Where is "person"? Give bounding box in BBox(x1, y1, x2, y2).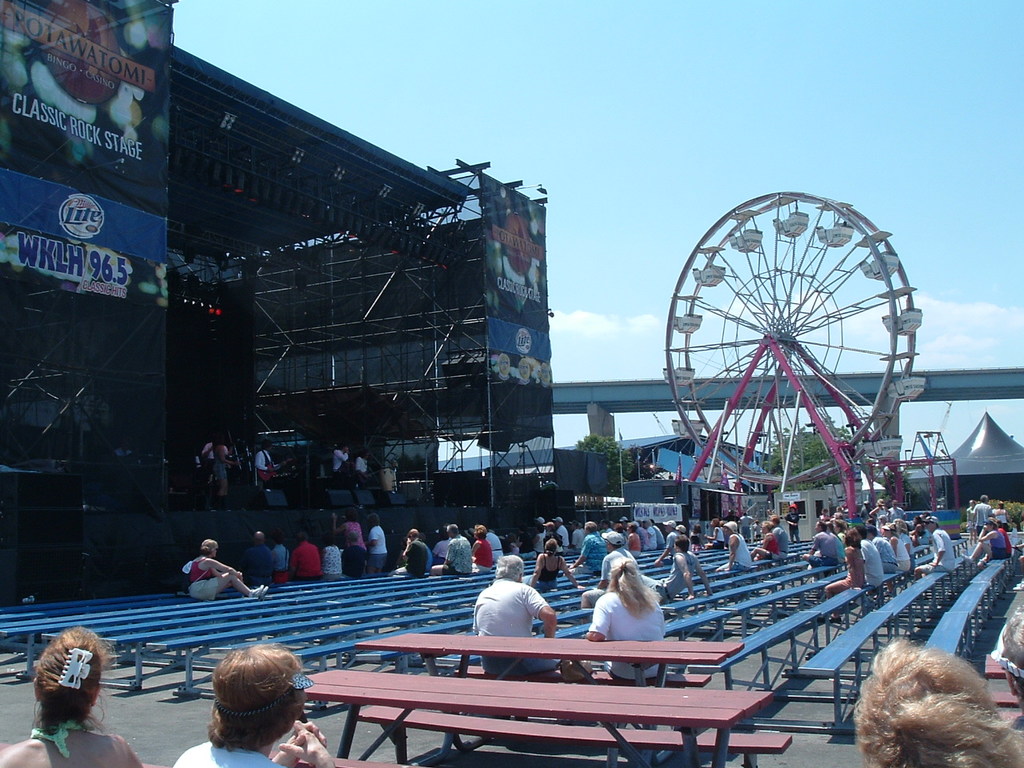
BBox(174, 646, 331, 767).
